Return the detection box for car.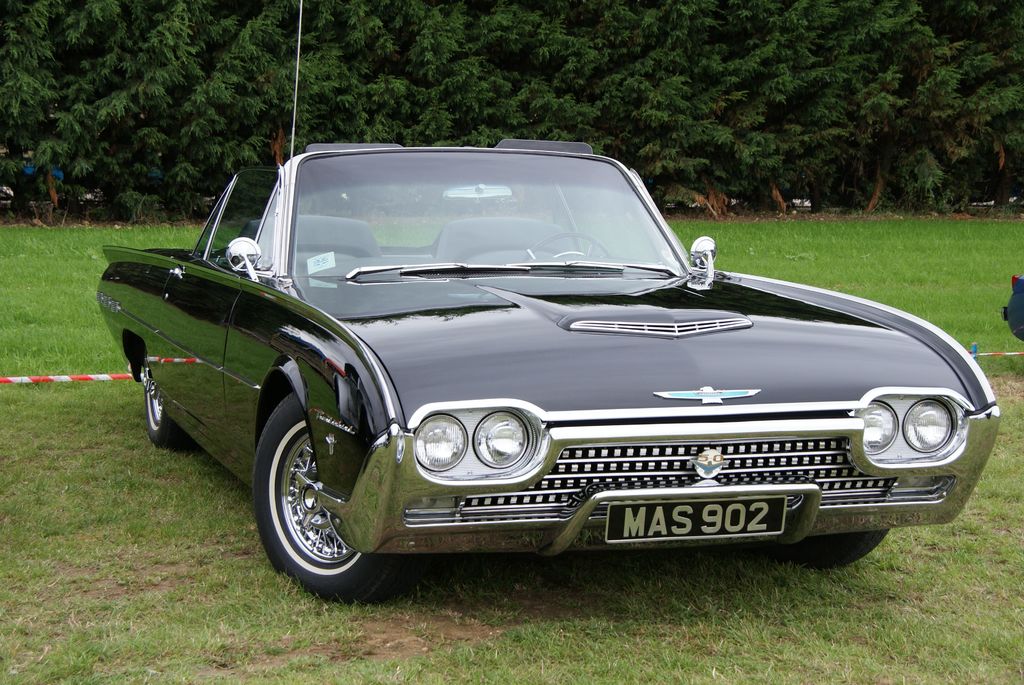
1002, 271, 1023, 342.
